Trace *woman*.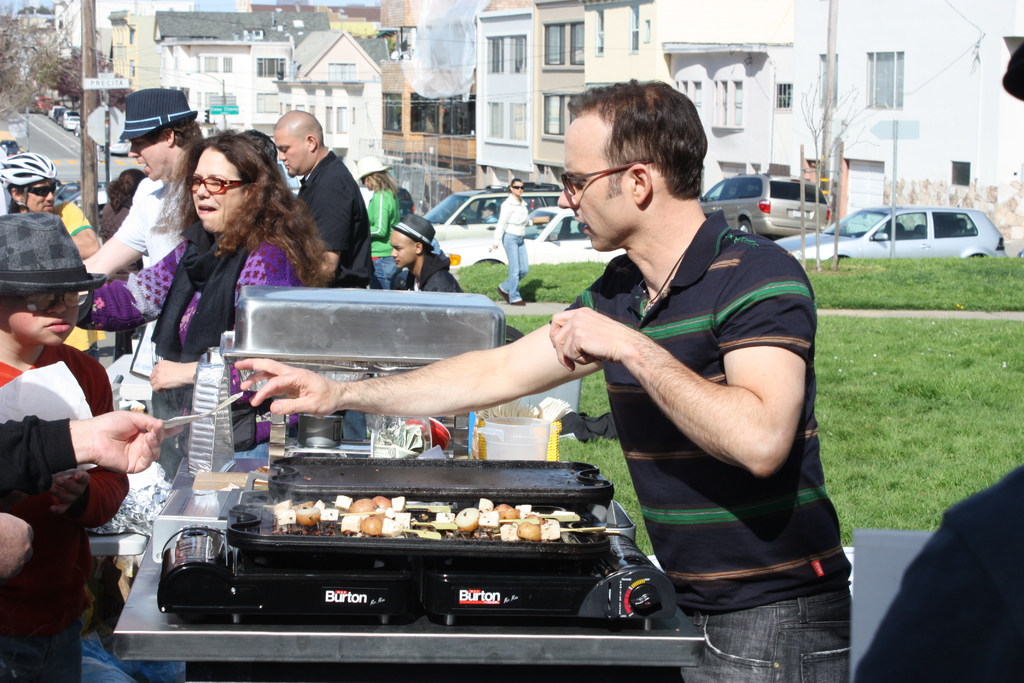
Traced to locate(492, 178, 532, 309).
